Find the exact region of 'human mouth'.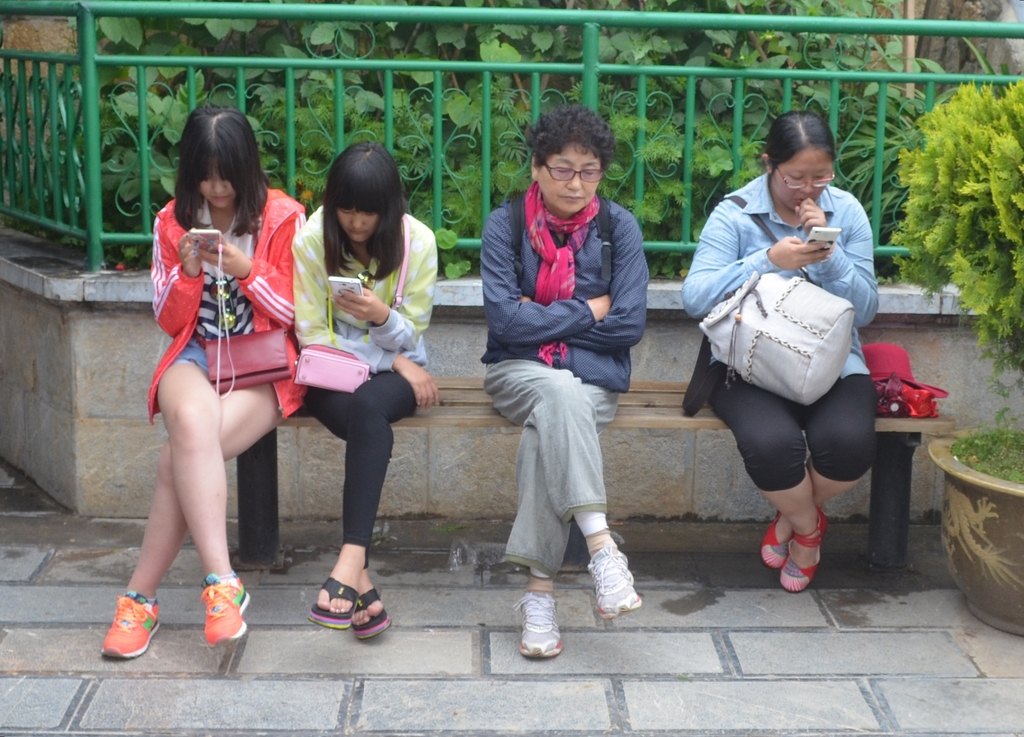
Exact region: bbox=(560, 191, 588, 204).
